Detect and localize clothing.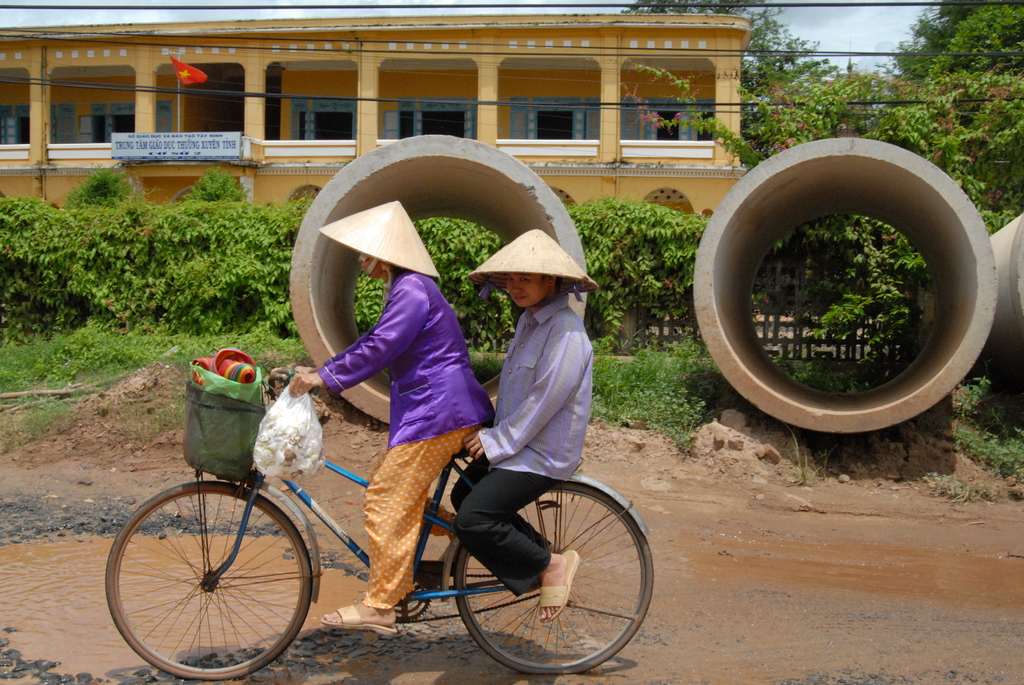
Localized at (308,267,497,602).
